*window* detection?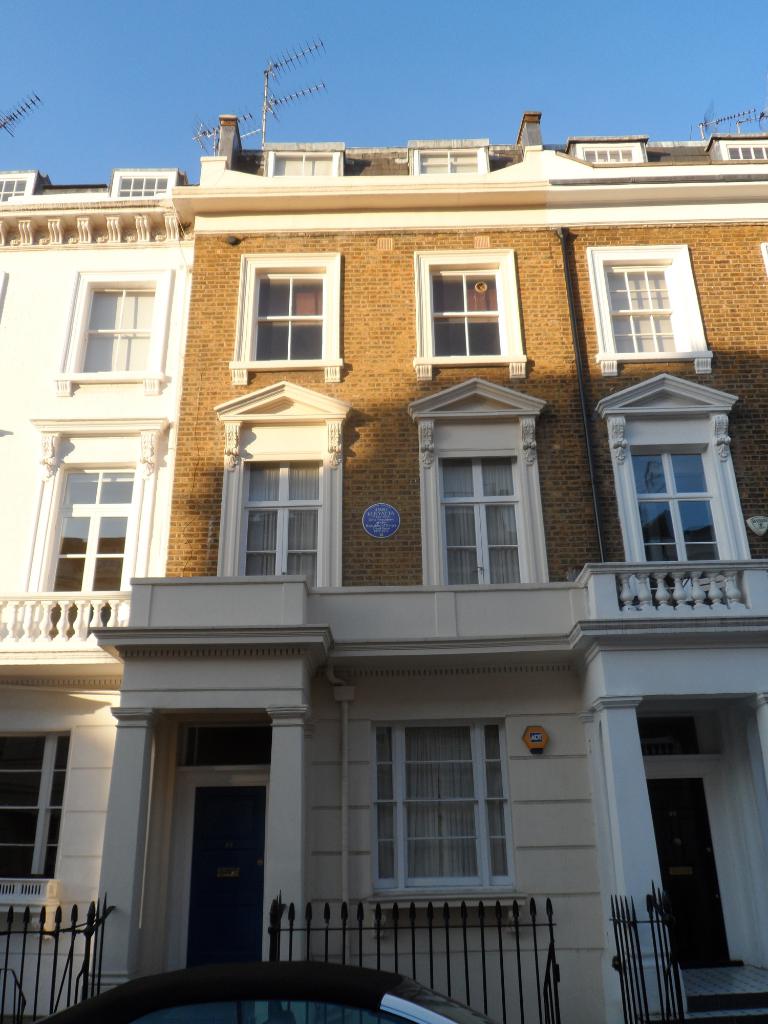
[x1=762, y1=243, x2=767, y2=276]
